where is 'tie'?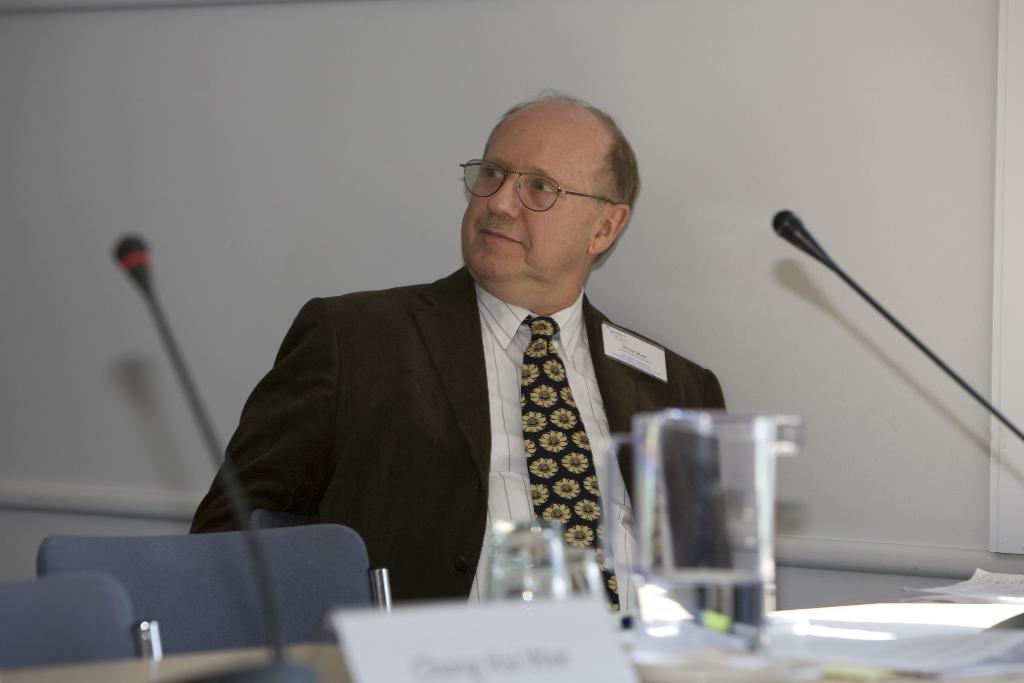
box=[515, 311, 634, 611].
